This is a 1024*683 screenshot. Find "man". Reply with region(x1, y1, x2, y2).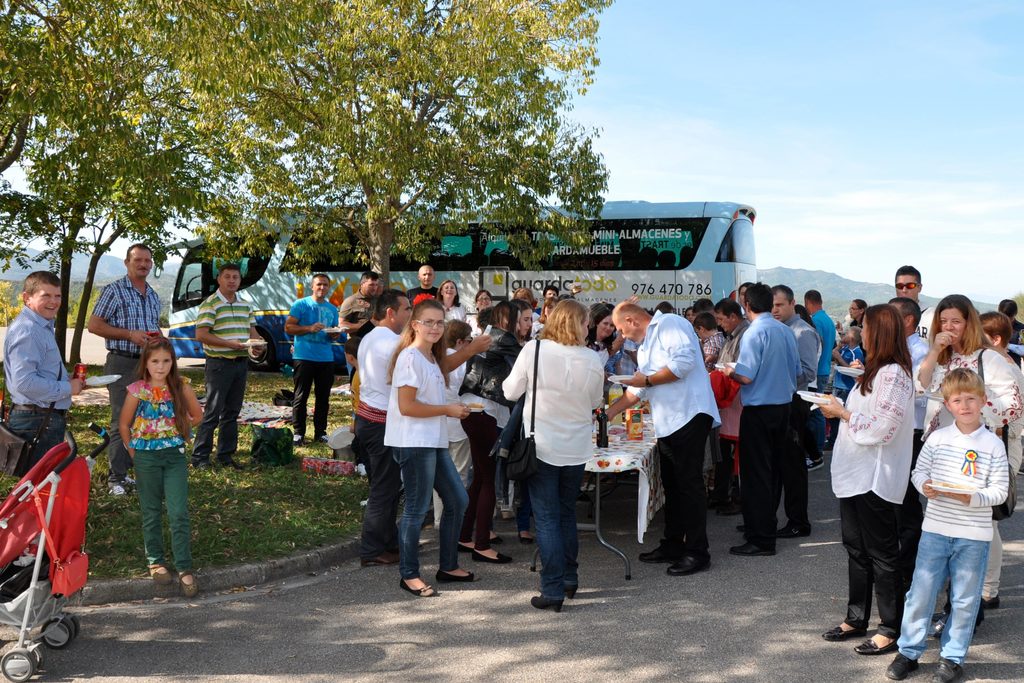
region(896, 266, 934, 337).
